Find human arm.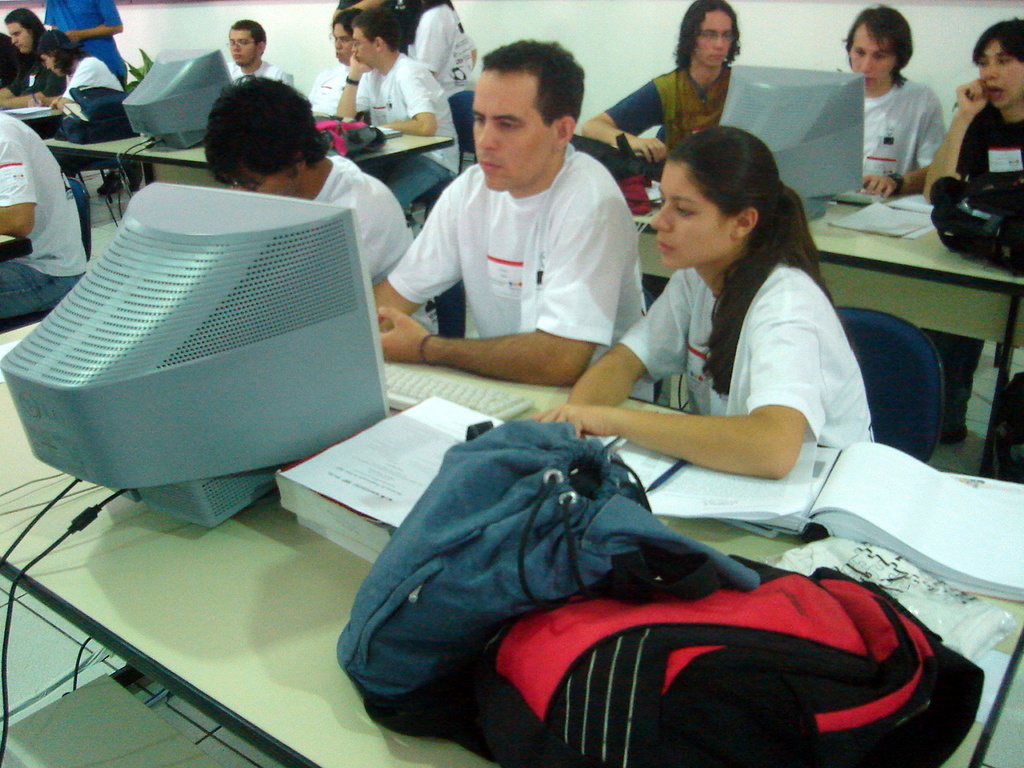
rect(0, 129, 37, 238).
